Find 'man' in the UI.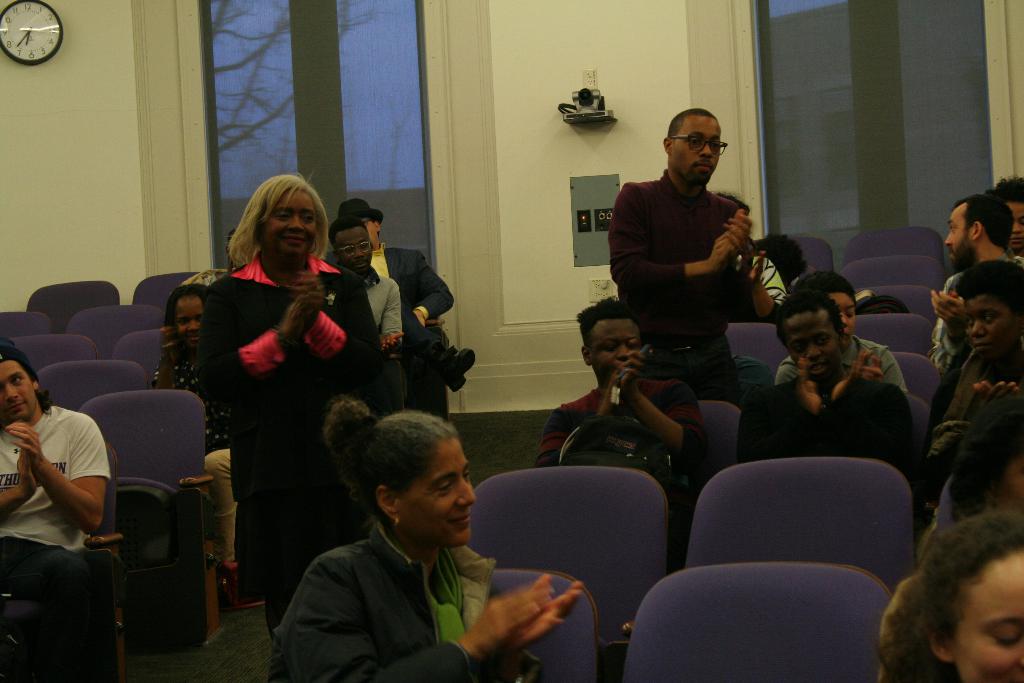
UI element at <bbox>324, 192, 480, 419</bbox>.
